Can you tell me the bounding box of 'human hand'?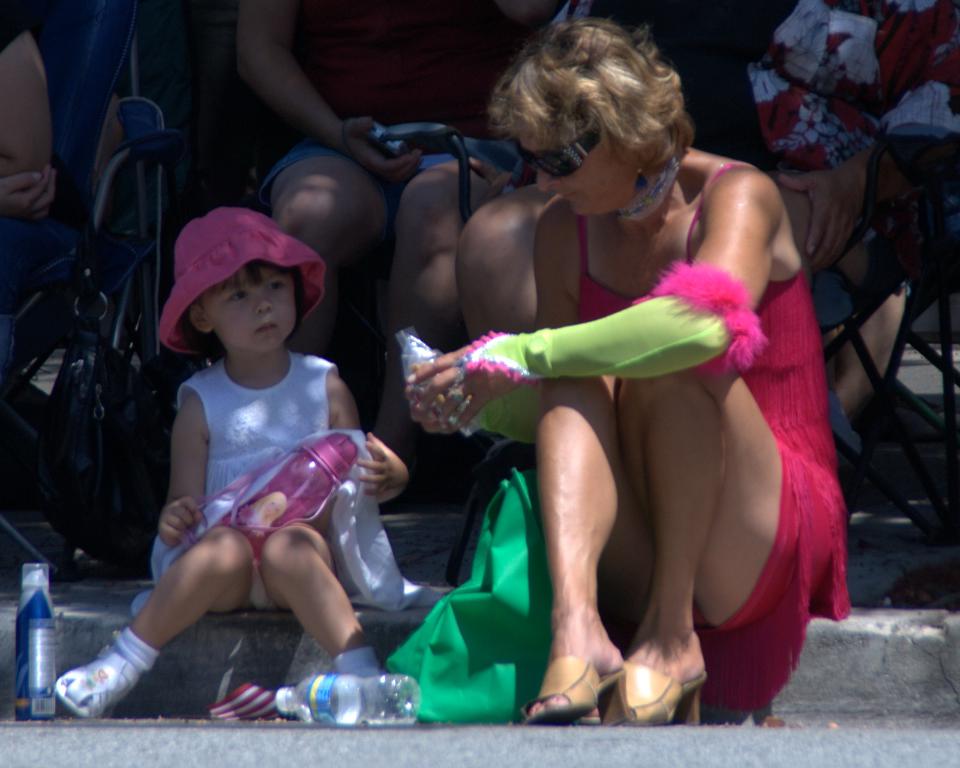
(left=777, top=164, right=868, bottom=272).
